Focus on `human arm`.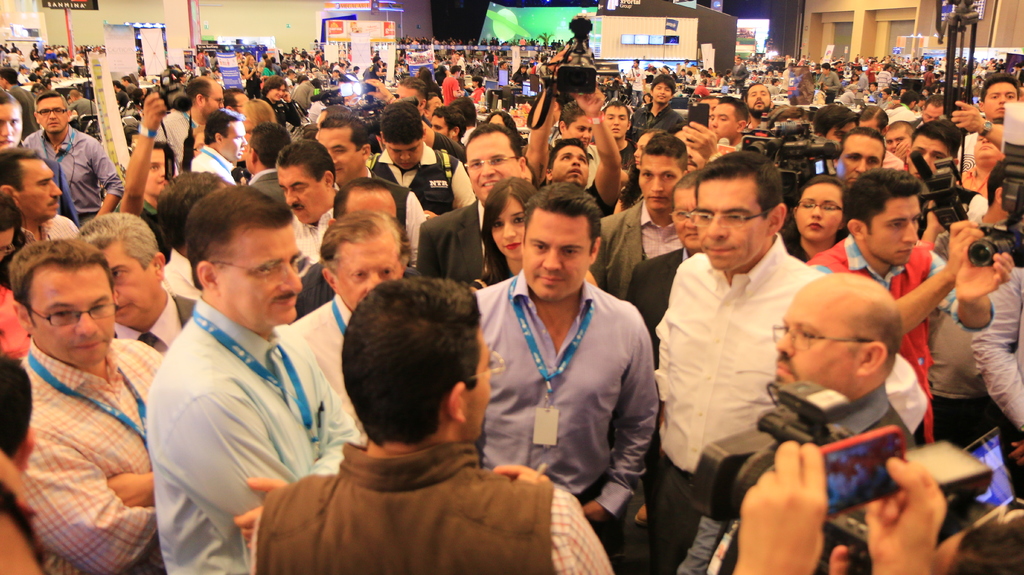
Focused at 584,312,661,518.
